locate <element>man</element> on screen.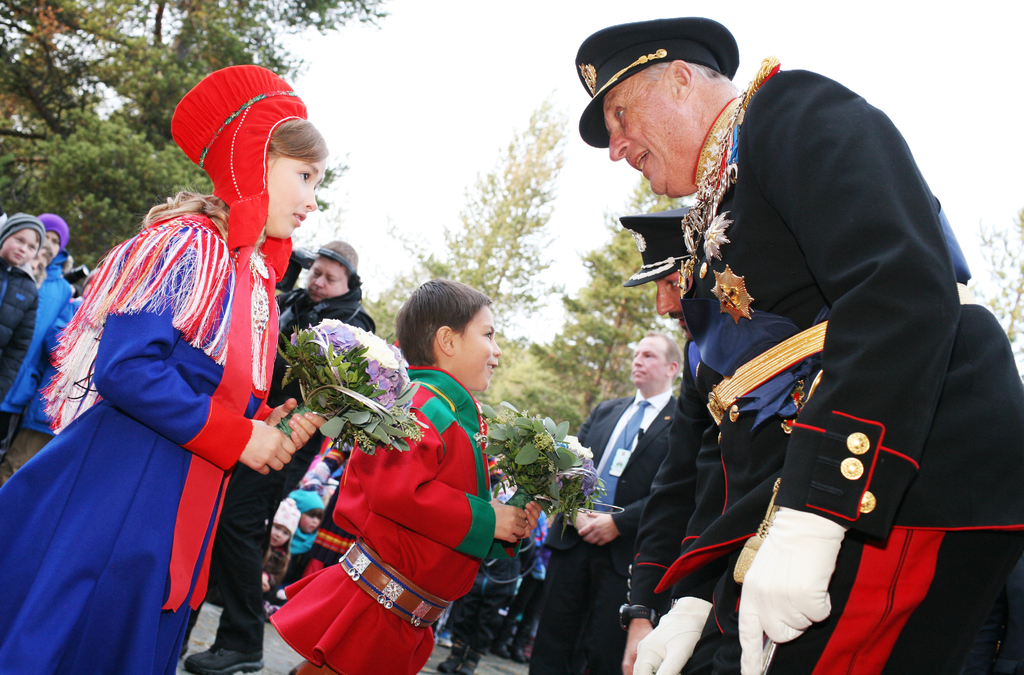
On screen at BBox(0, 217, 68, 457).
